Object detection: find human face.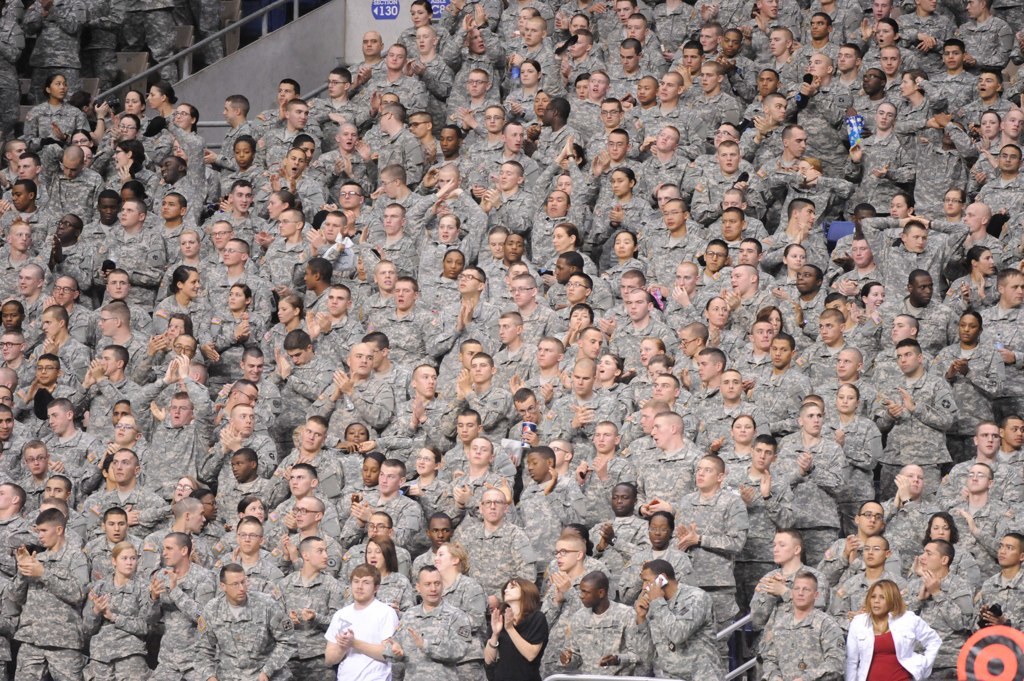
{"left": 801, "top": 51, "right": 832, "bottom": 80}.
